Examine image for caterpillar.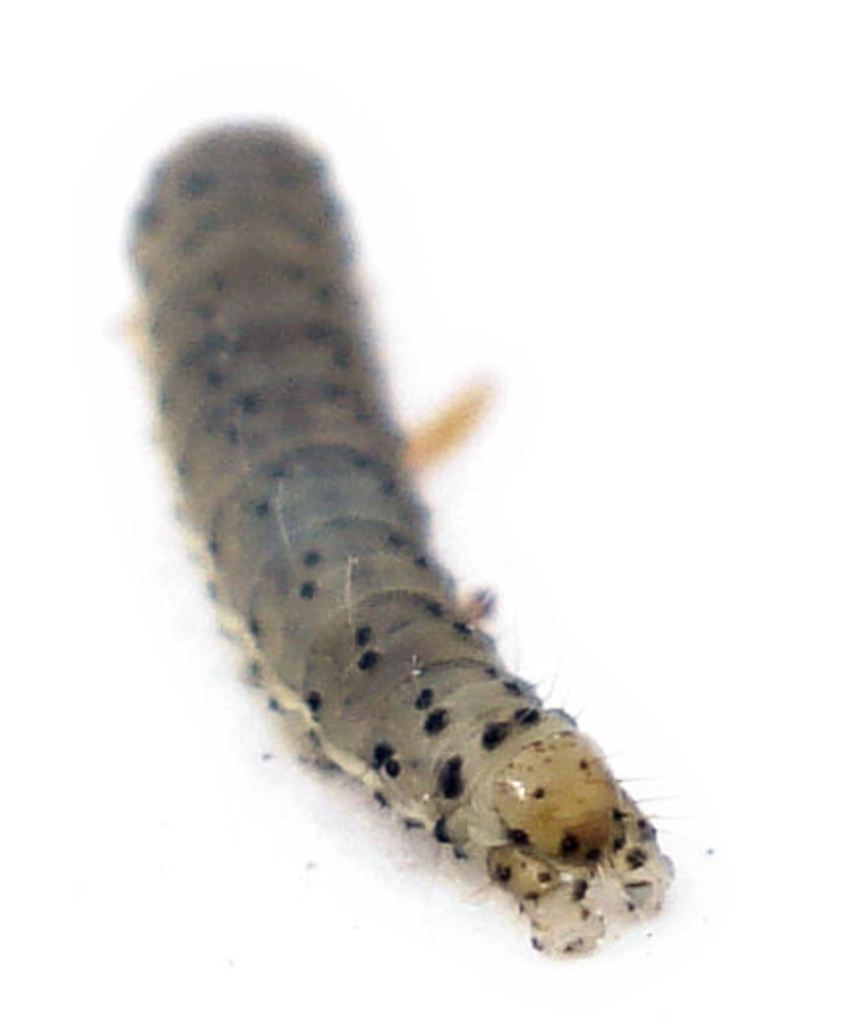
Examination result: Rect(114, 112, 688, 955).
